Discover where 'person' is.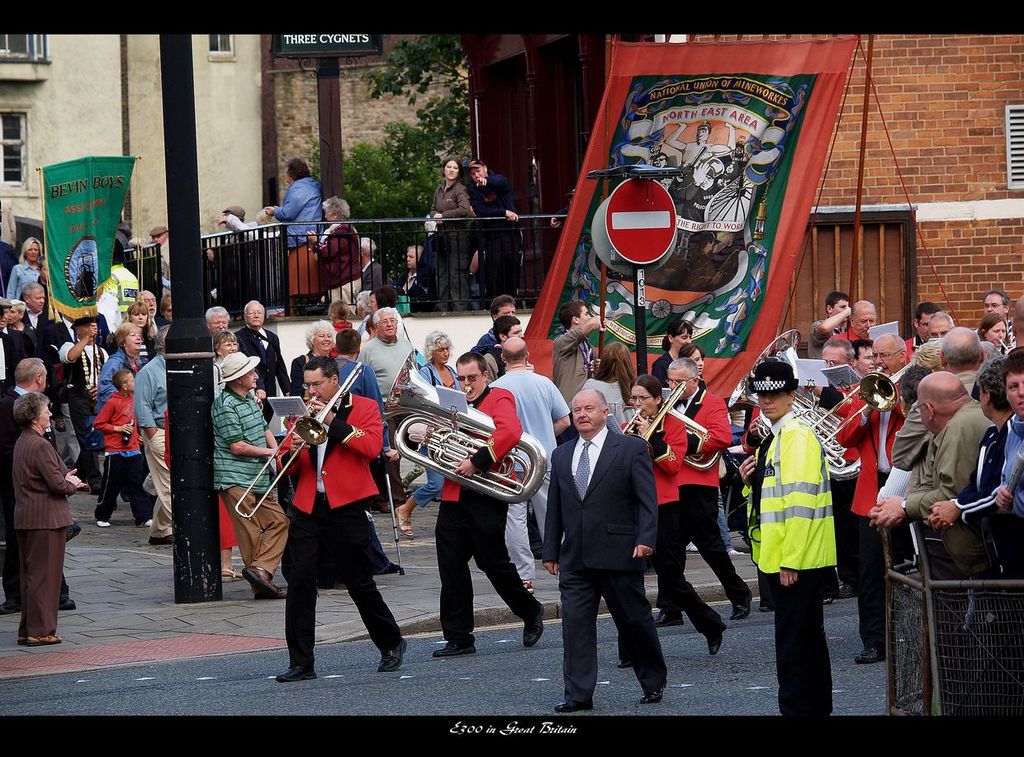
Discovered at (left=389, top=241, right=434, bottom=313).
